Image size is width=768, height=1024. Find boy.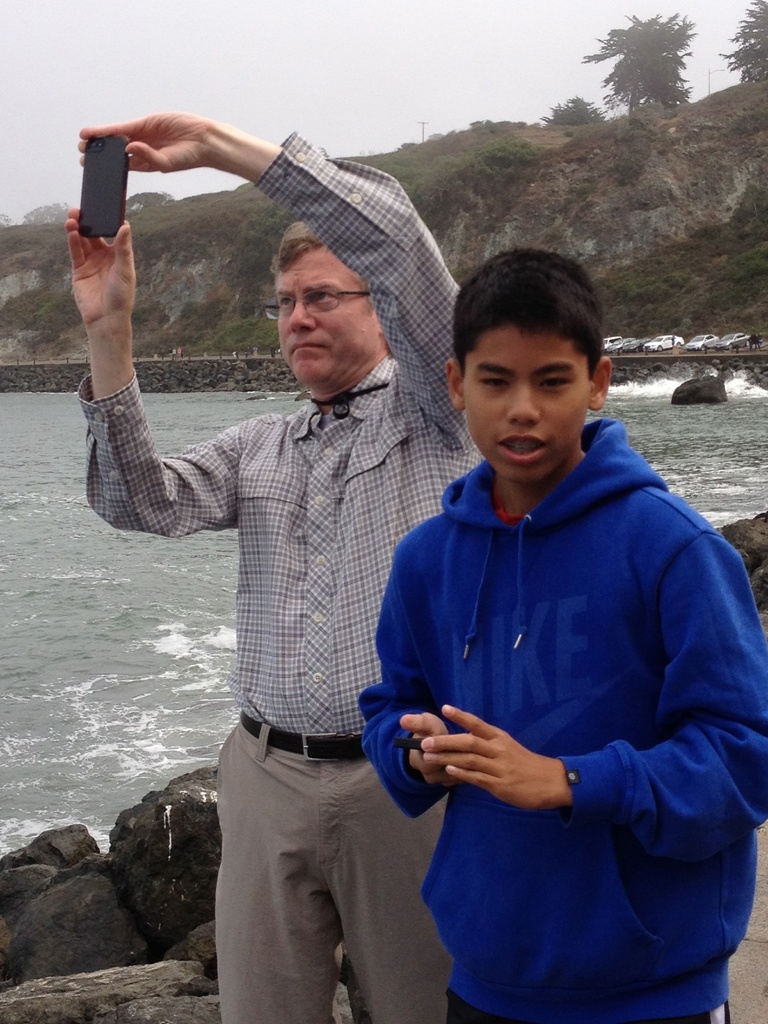
rect(331, 255, 727, 1023).
